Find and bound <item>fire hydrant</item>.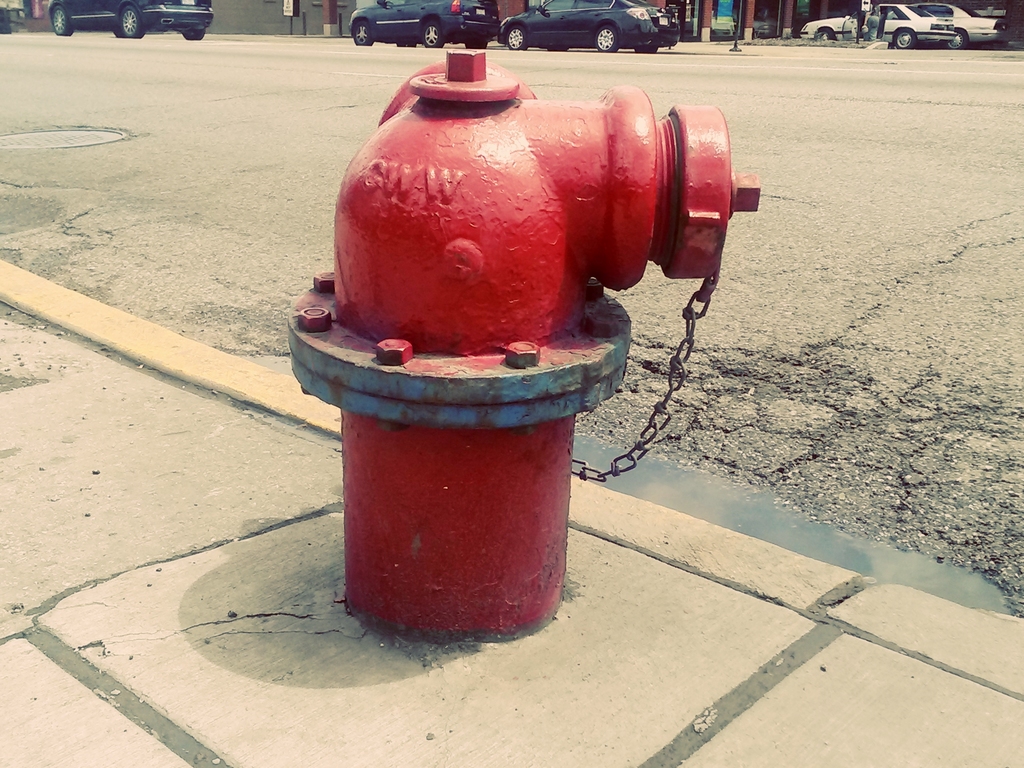
Bound: box(280, 42, 761, 643).
